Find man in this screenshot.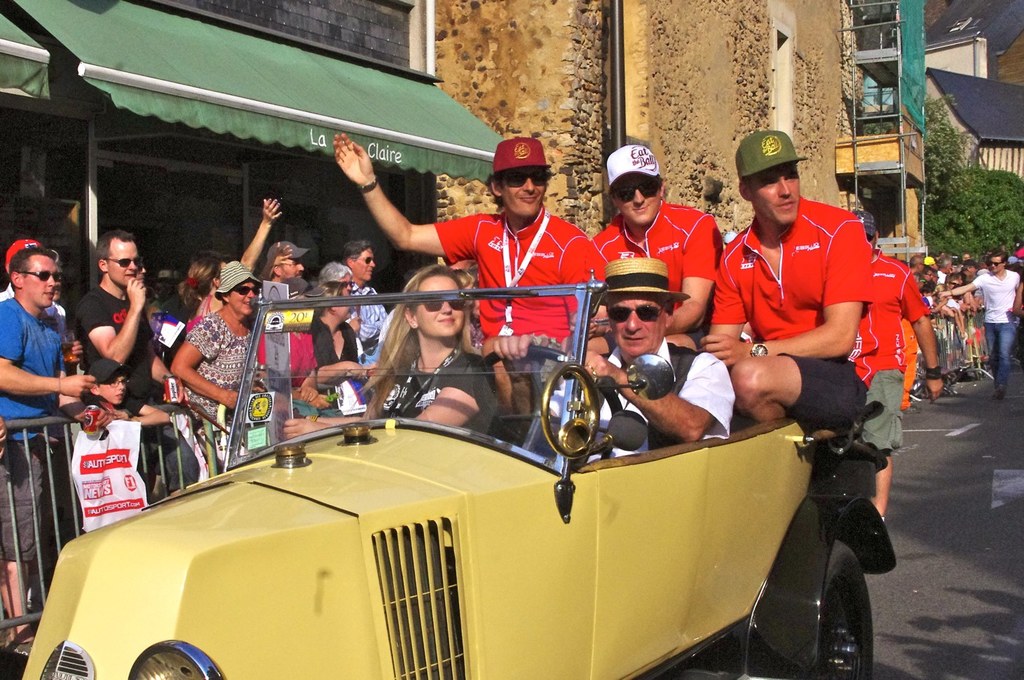
The bounding box for man is (71, 230, 190, 407).
